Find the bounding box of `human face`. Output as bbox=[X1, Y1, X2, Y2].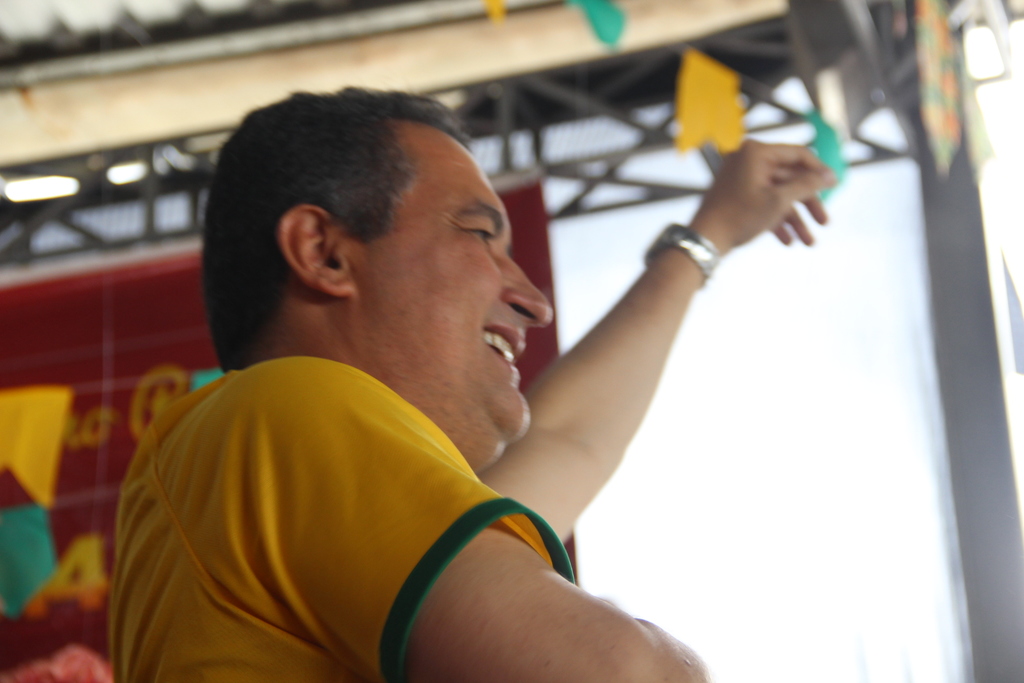
bbox=[354, 142, 556, 441].
